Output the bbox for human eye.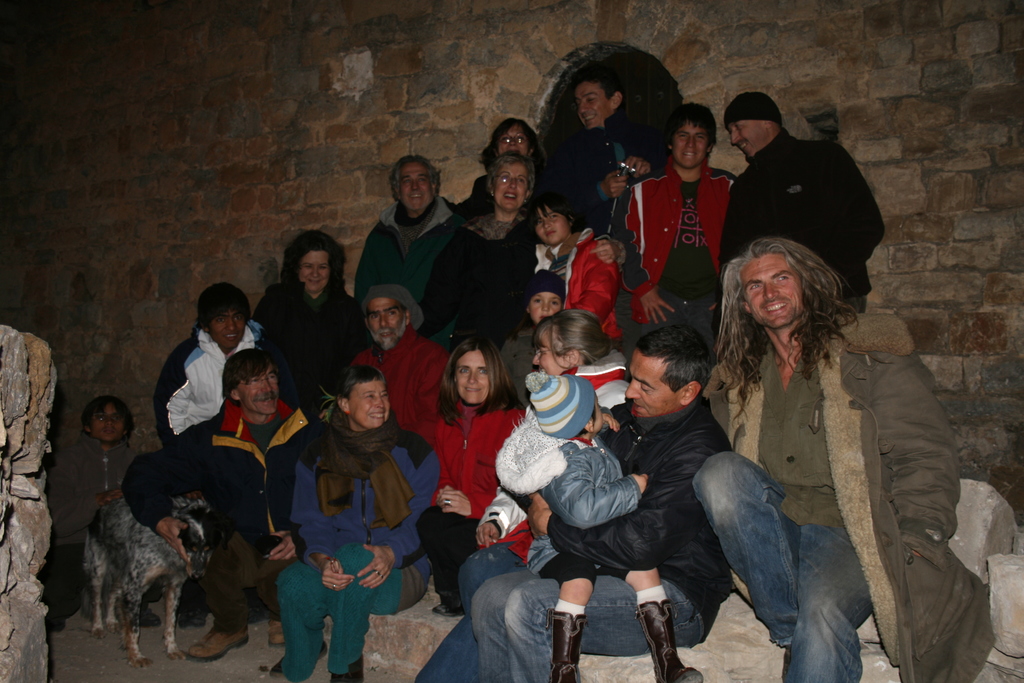
l=515, t=136, r=525, b=144.
